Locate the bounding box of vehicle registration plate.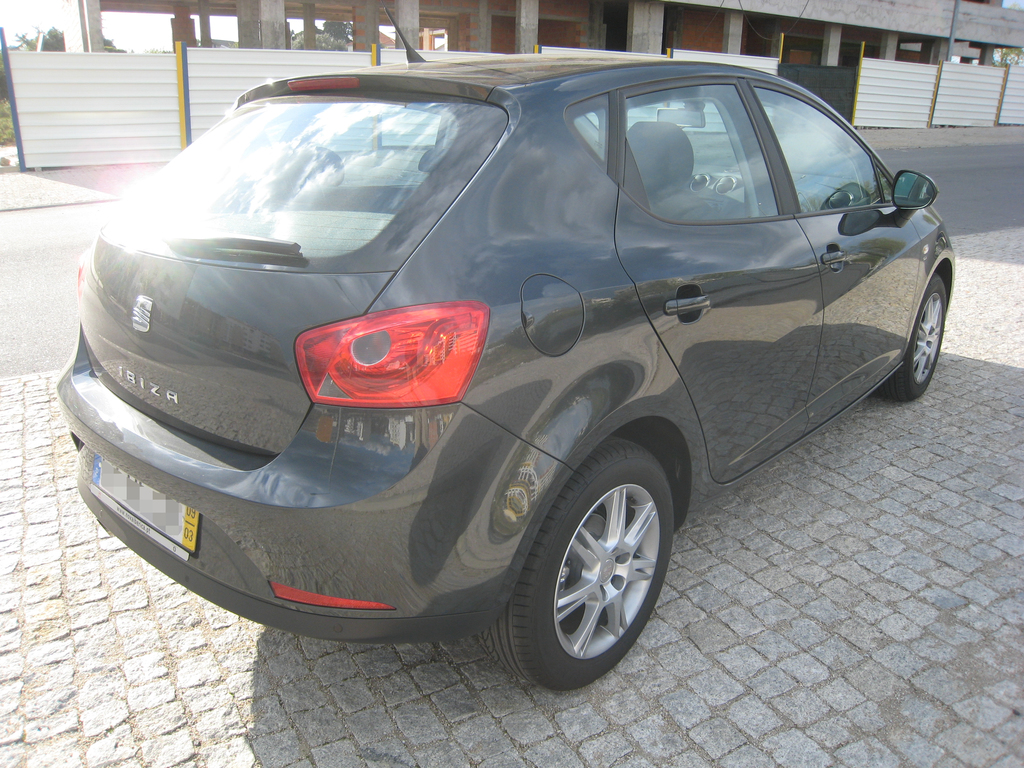
Bounding box: bbox=(179, 506, 202, 558).
